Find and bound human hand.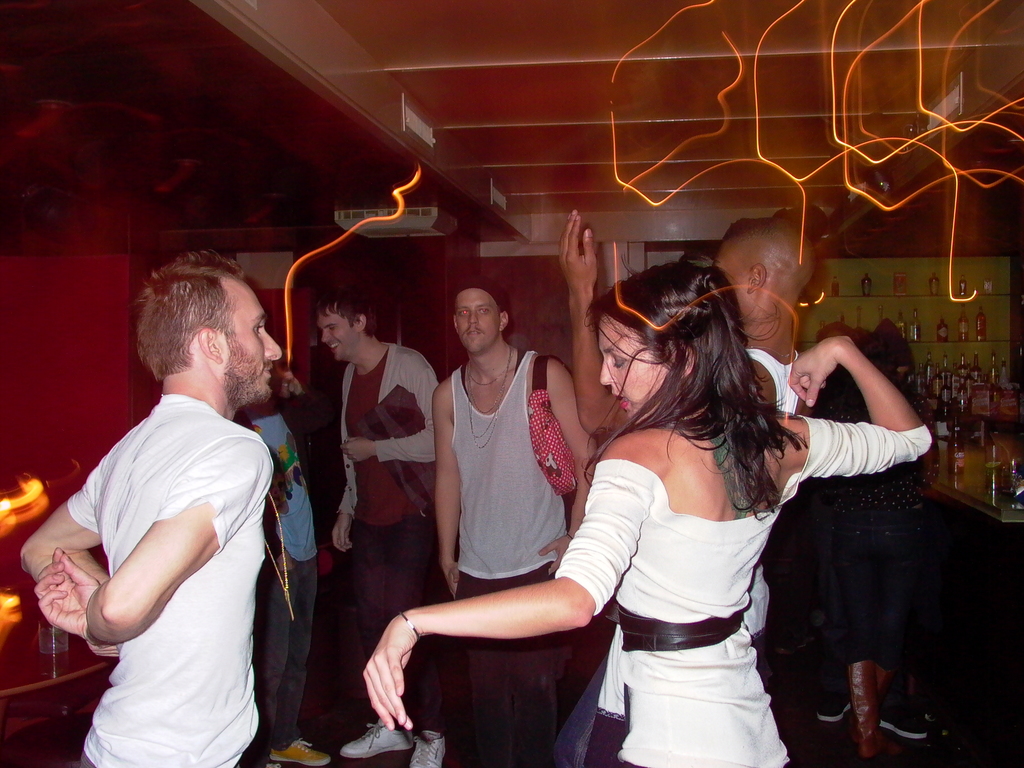
Bound: detection(559, 210, 596, 289).
